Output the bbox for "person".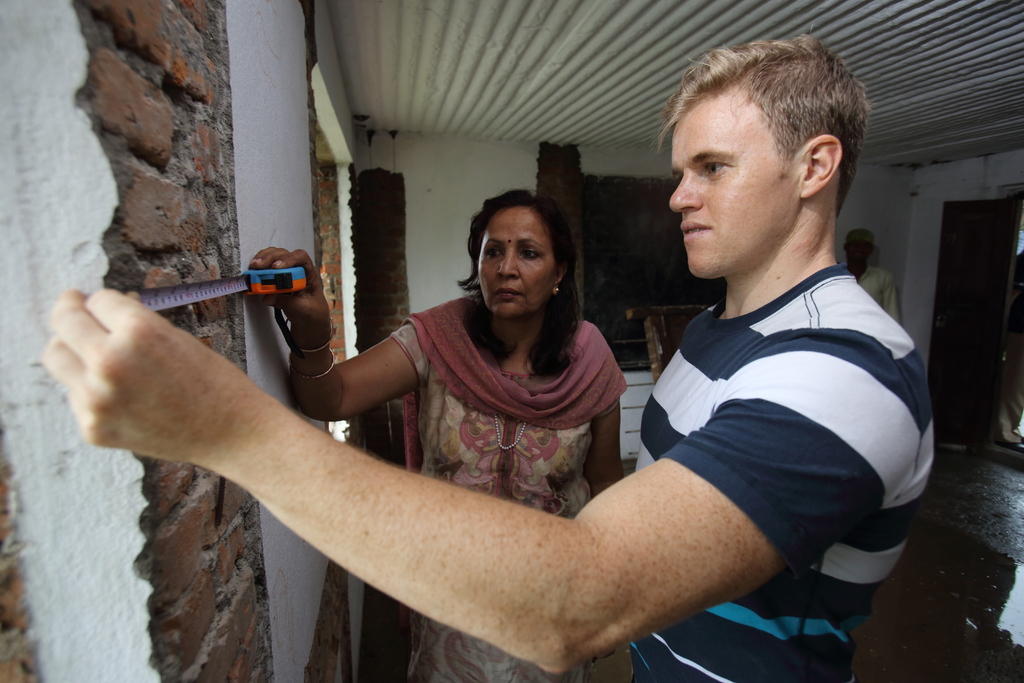
<box>836,224,901,325</box>.
